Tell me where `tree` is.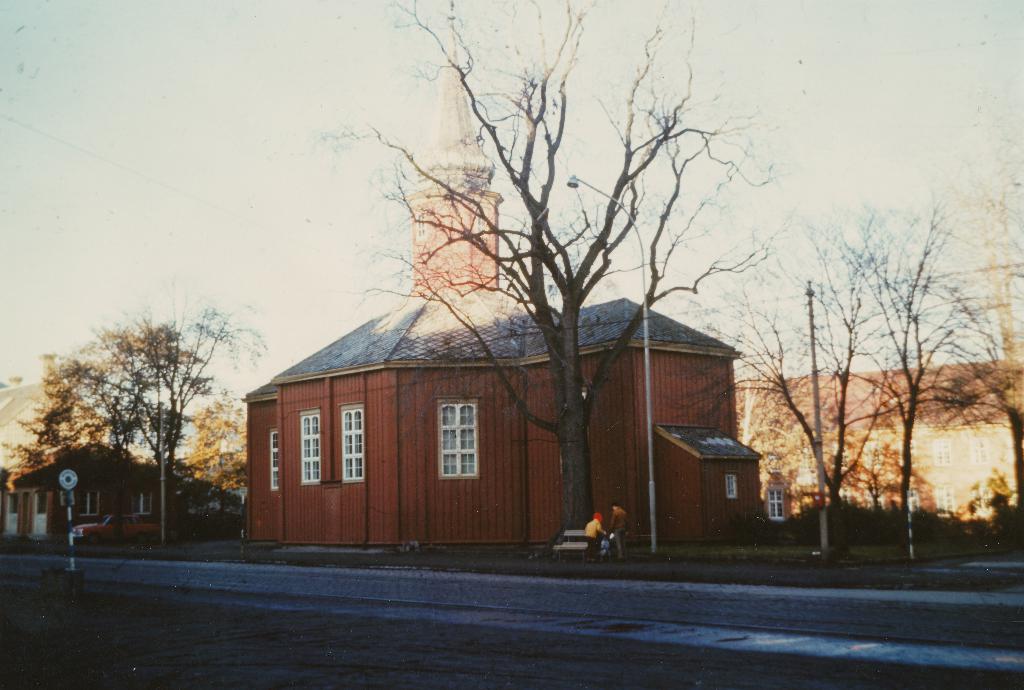
`tree` is at left=35, top=306, right=214, bottom=555.
